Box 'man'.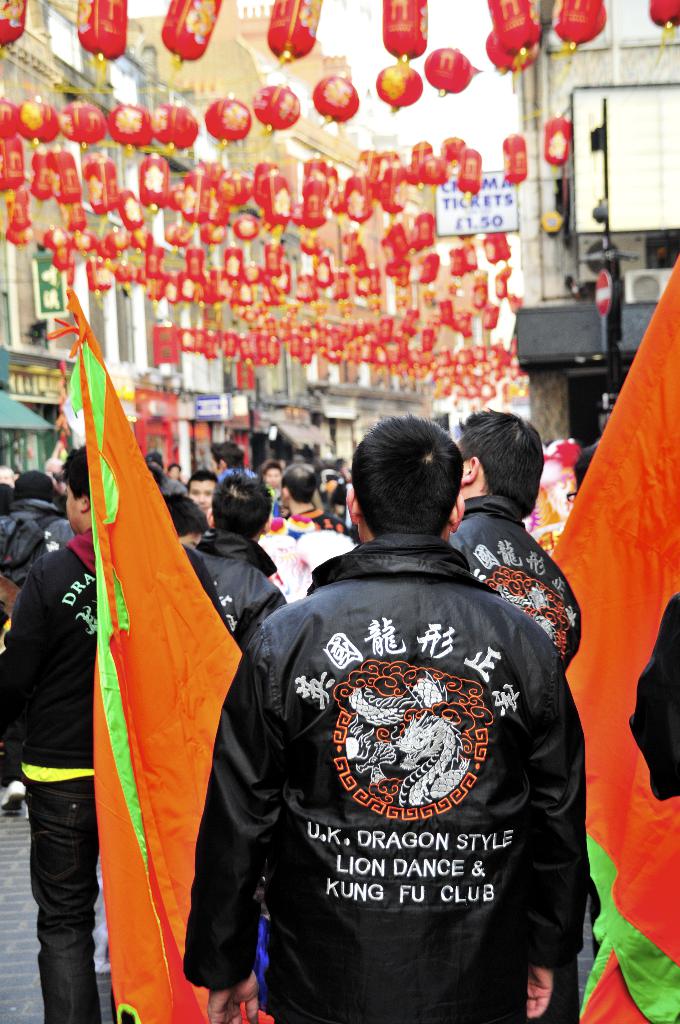
(184, 479, 219, 510).
